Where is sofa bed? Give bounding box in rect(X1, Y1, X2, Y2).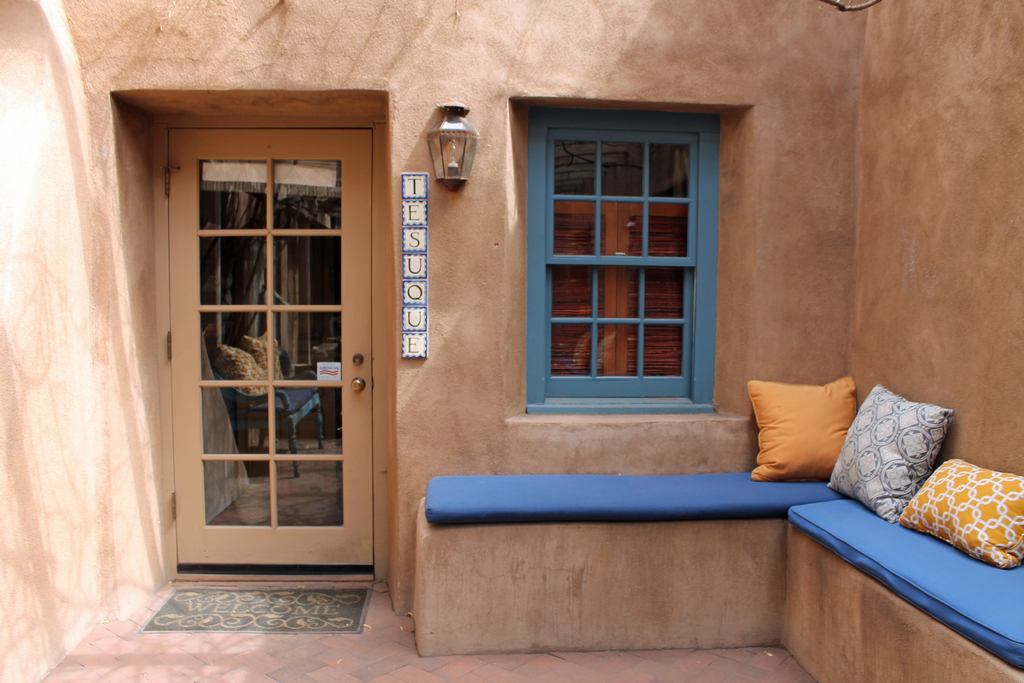
rect(425, 381, 999, 635).
